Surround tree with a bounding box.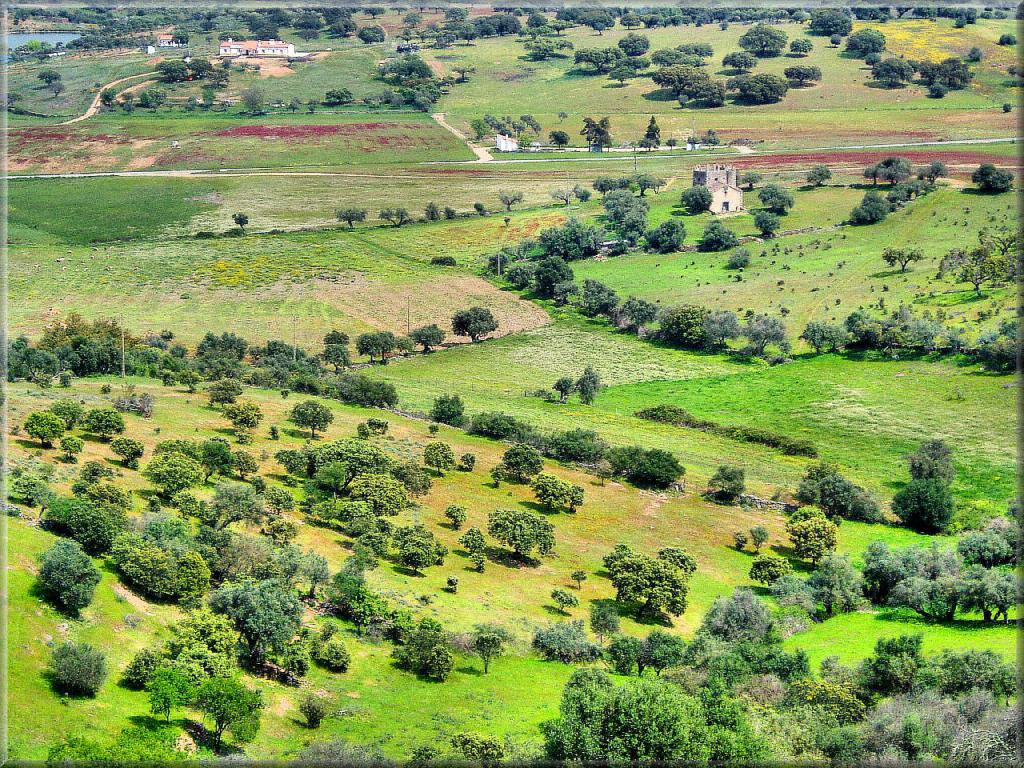
<region>722, 250, 750, 272</region>.
